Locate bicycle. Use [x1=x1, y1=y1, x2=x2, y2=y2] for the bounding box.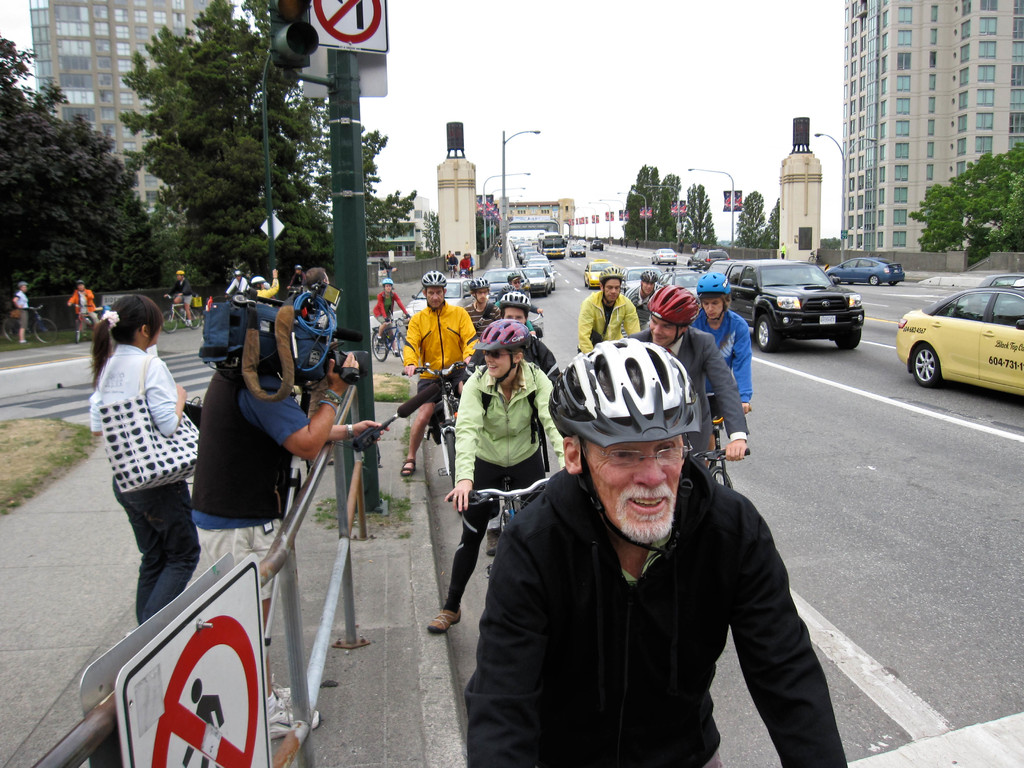
[x1=707, y1=404, x2=754, y2=491].
